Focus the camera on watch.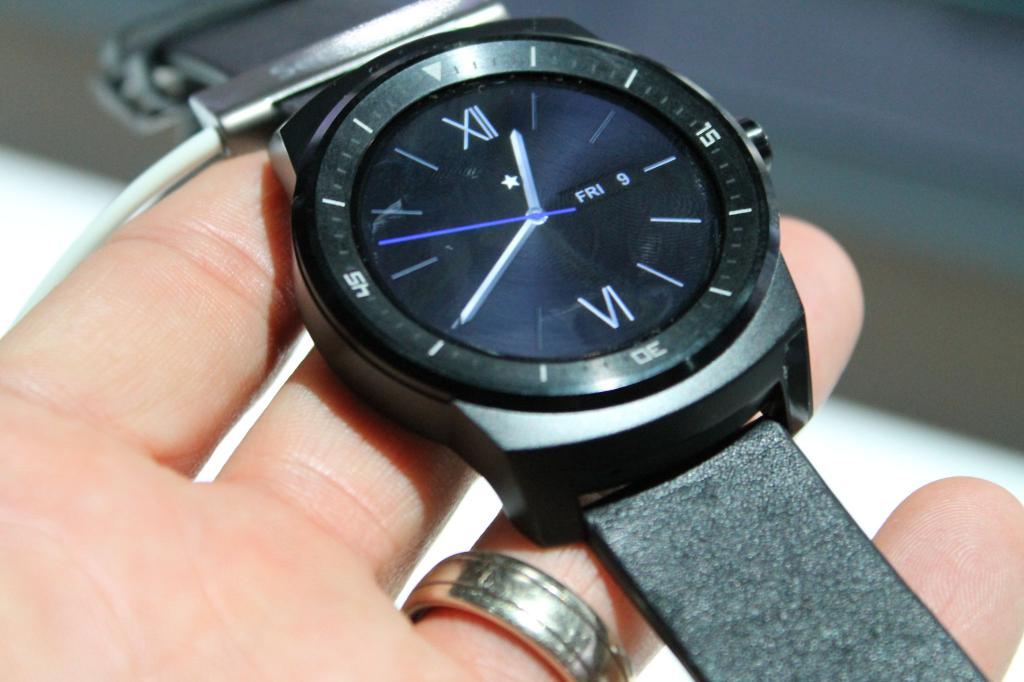
Focus region: {"left": 94, "top": 0, "right": 988, "bottom": 681}.
